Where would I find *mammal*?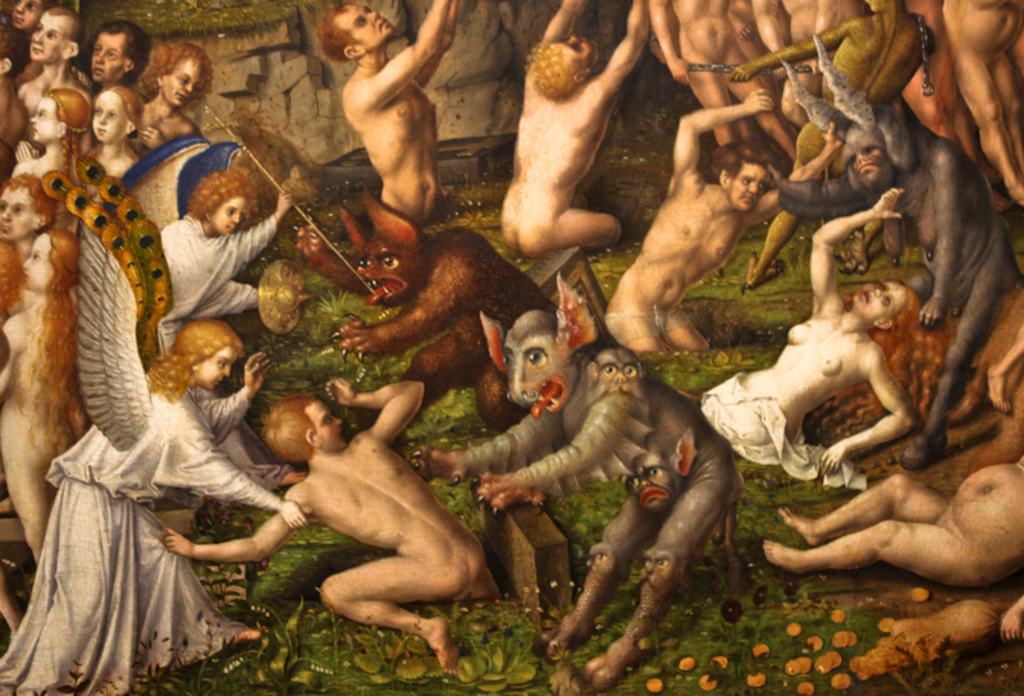
At x1=82, y1=88, x2=146, y2=183.
